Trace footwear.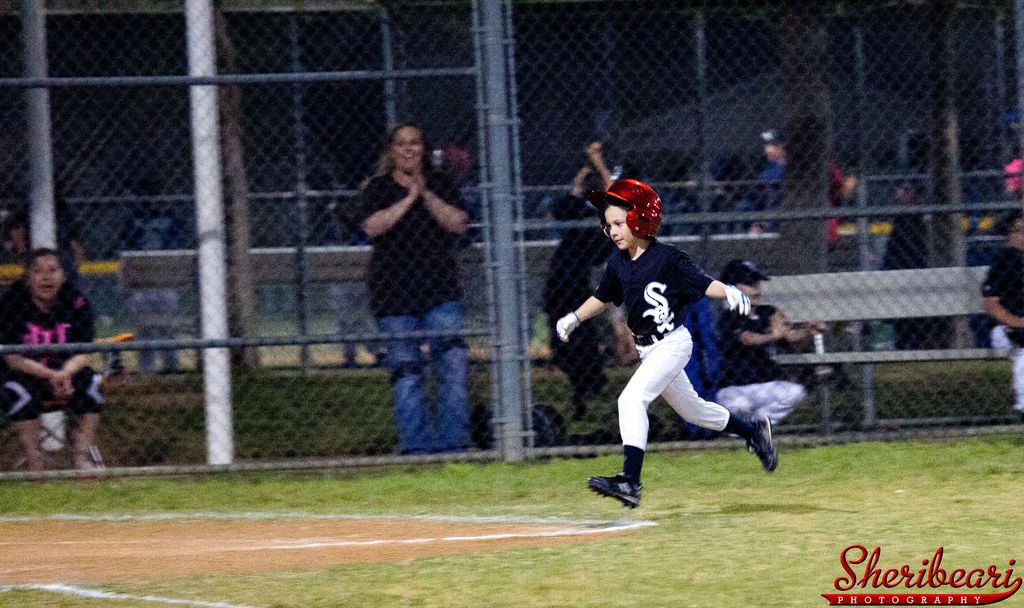
Traced to [left=593, top=461, right=657, bottom=515].
